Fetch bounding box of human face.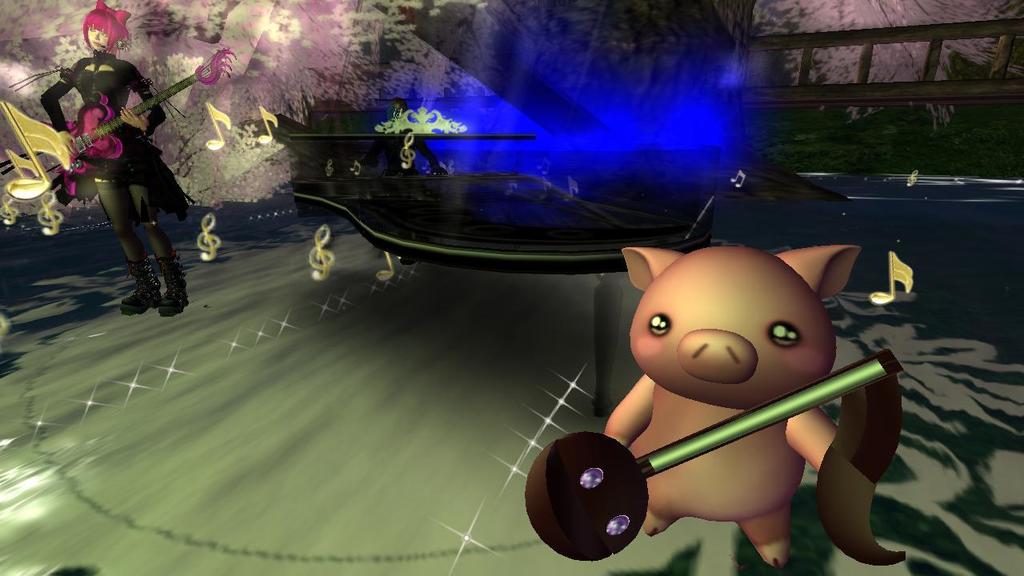
Bbox: {"left": 88, "top": 27, "right": 107, "bottom": 49}.
